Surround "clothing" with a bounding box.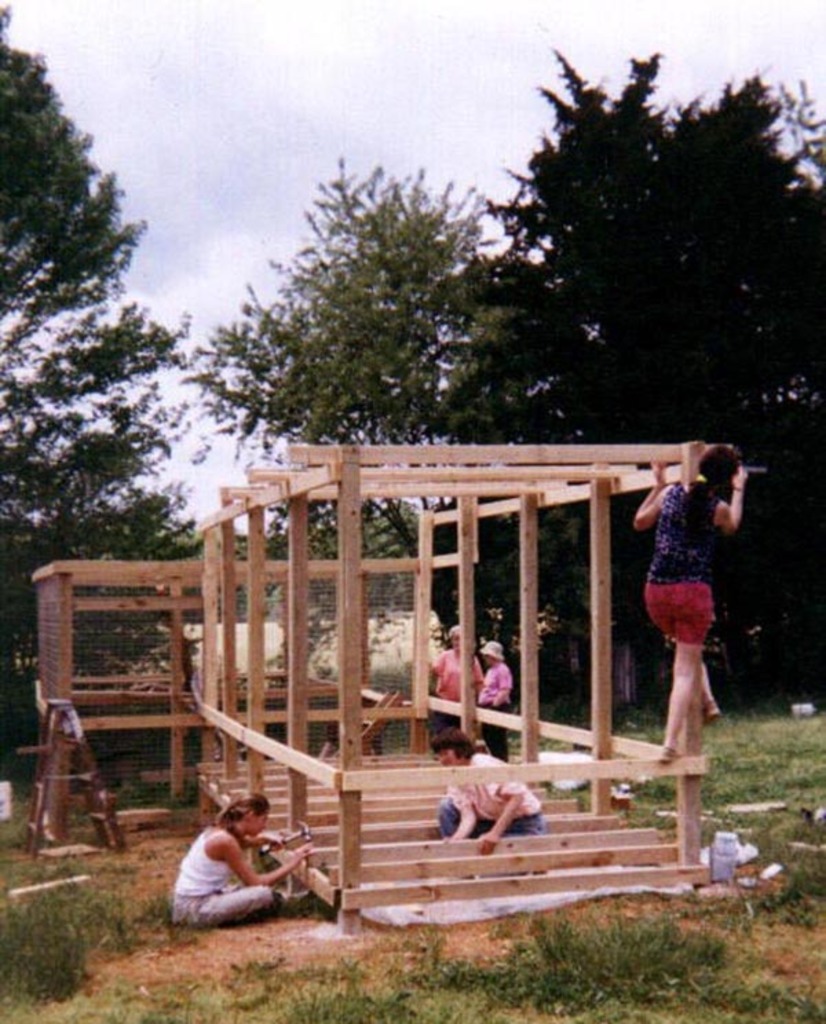
168, 823, 234, 895.
